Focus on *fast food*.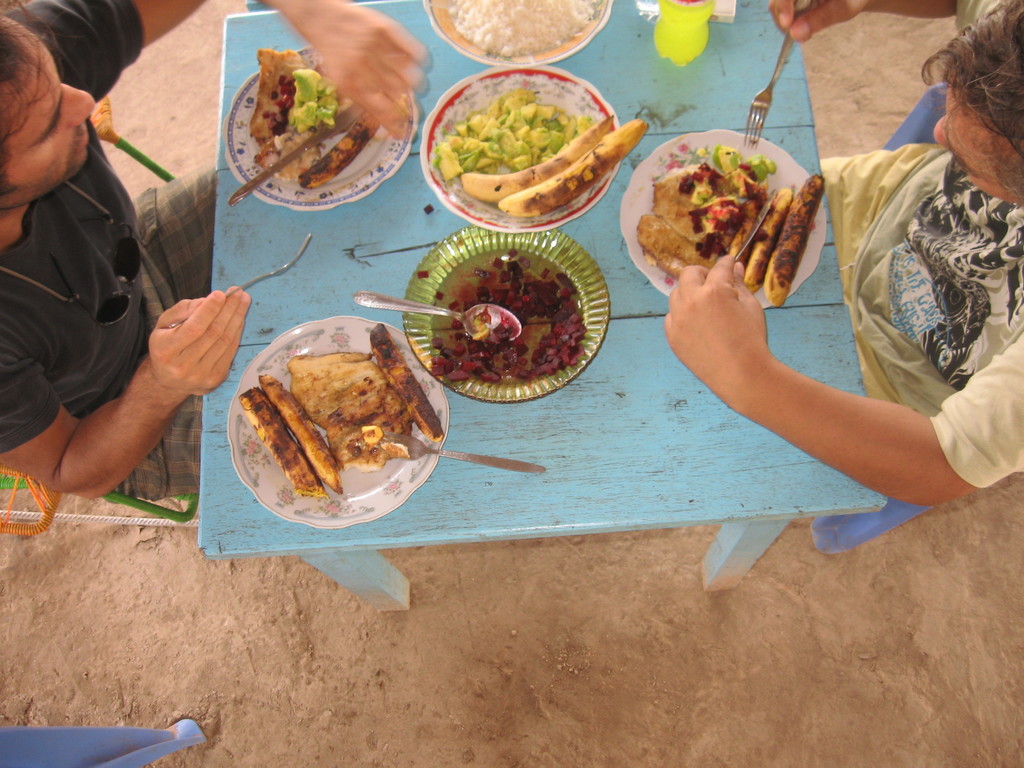
Focused at 494,118,660,223.
